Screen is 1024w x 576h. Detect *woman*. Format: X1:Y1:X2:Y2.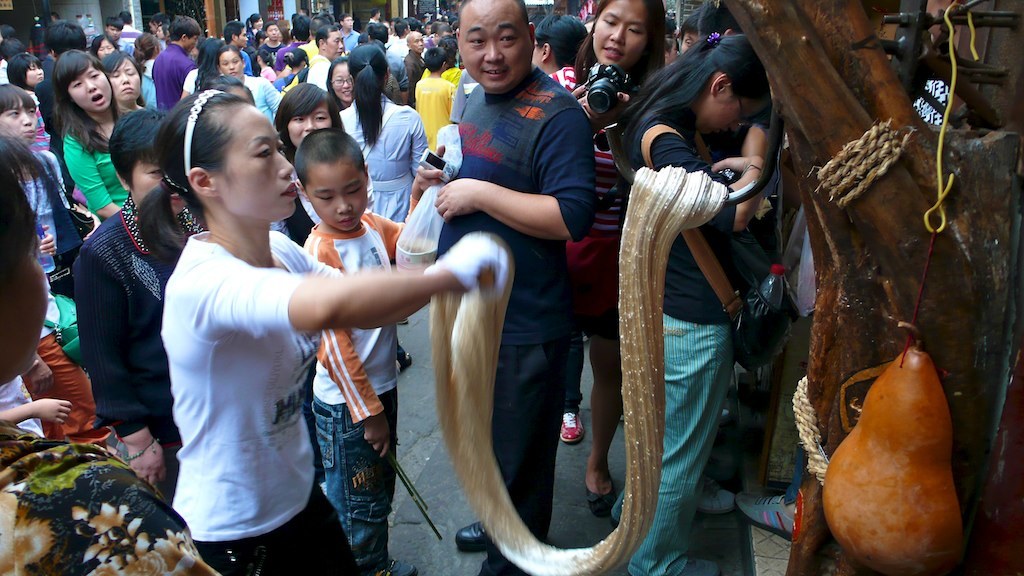
275:79:350:248.
